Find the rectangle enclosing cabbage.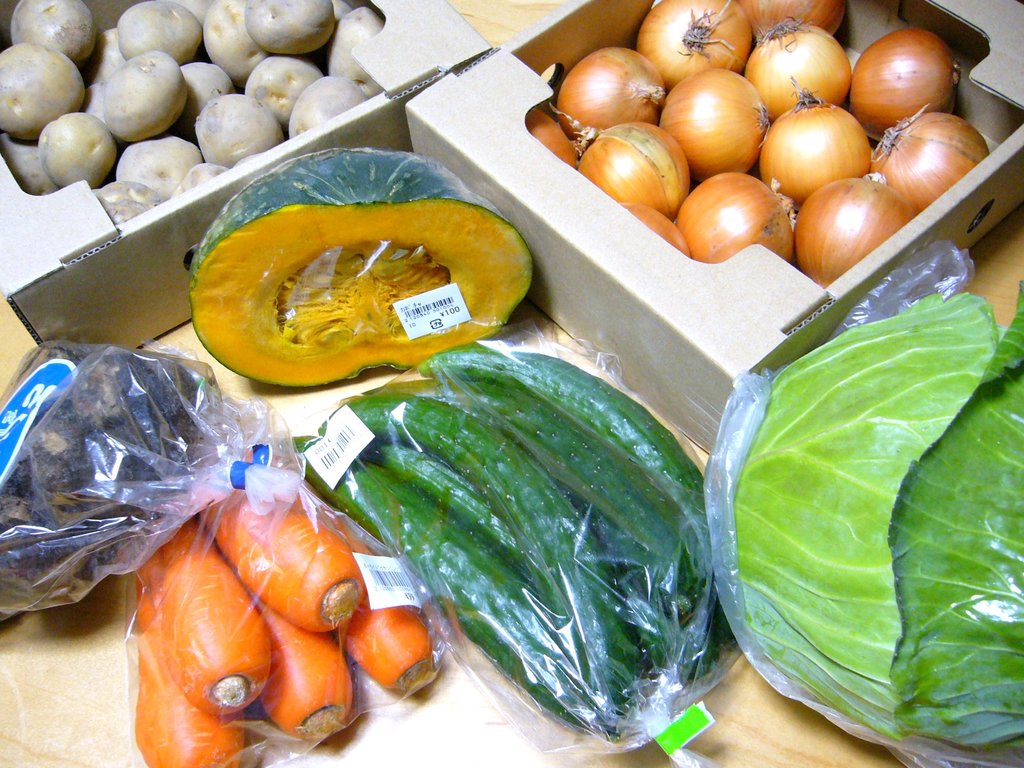
x1=707 y1=279 x2=1023 y2=767.
